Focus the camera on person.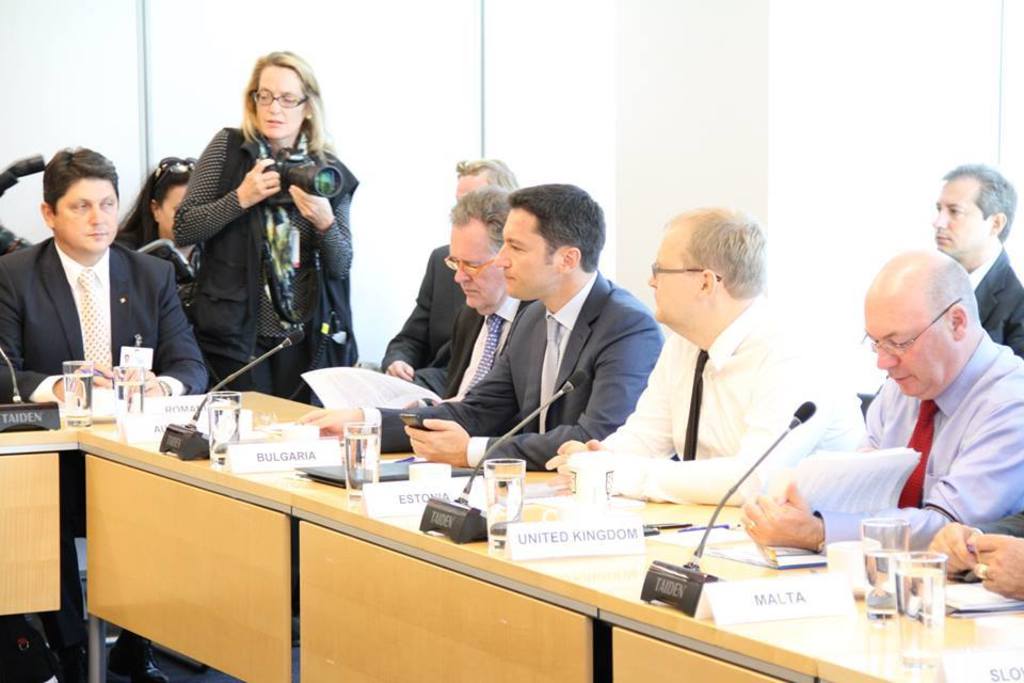
Focus region: (166, 59, 363, 401).
